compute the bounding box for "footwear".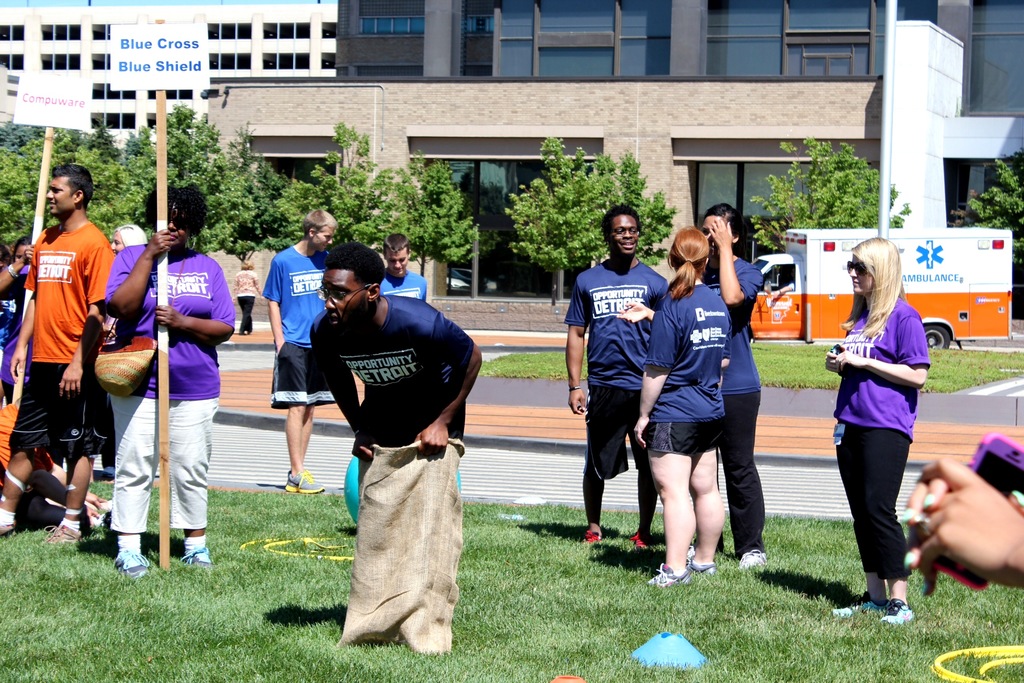
<bbox>655, 566, 688, 591</bbox>.
